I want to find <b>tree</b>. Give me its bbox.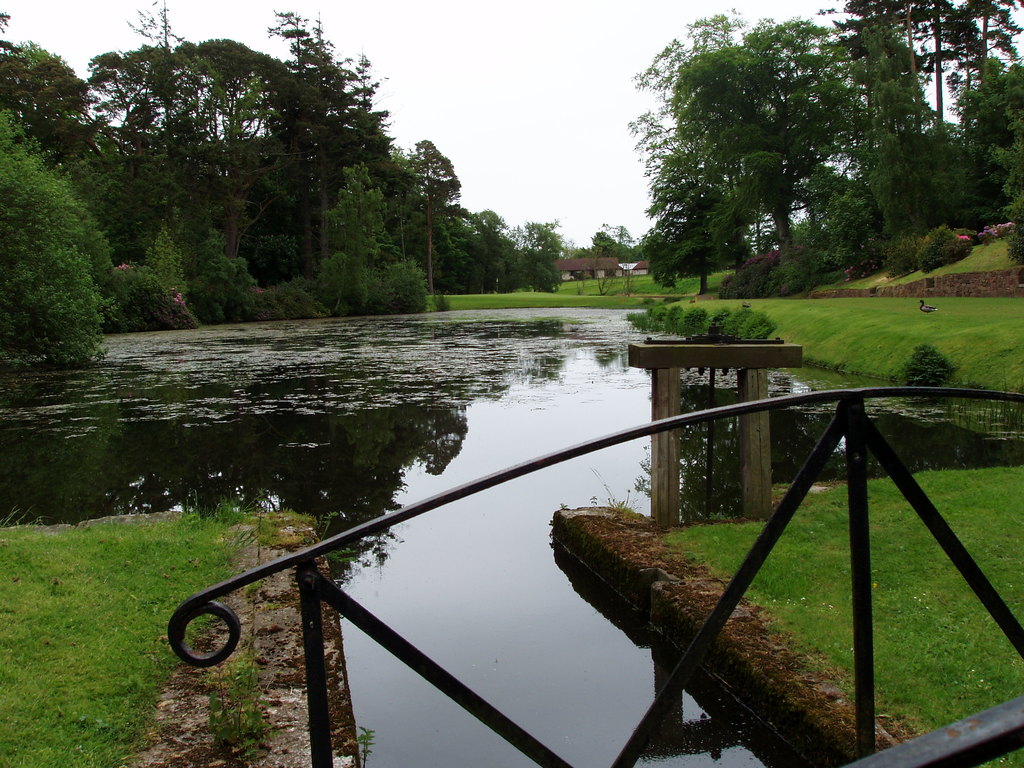
bbox=(0, 11, 95, 166).
